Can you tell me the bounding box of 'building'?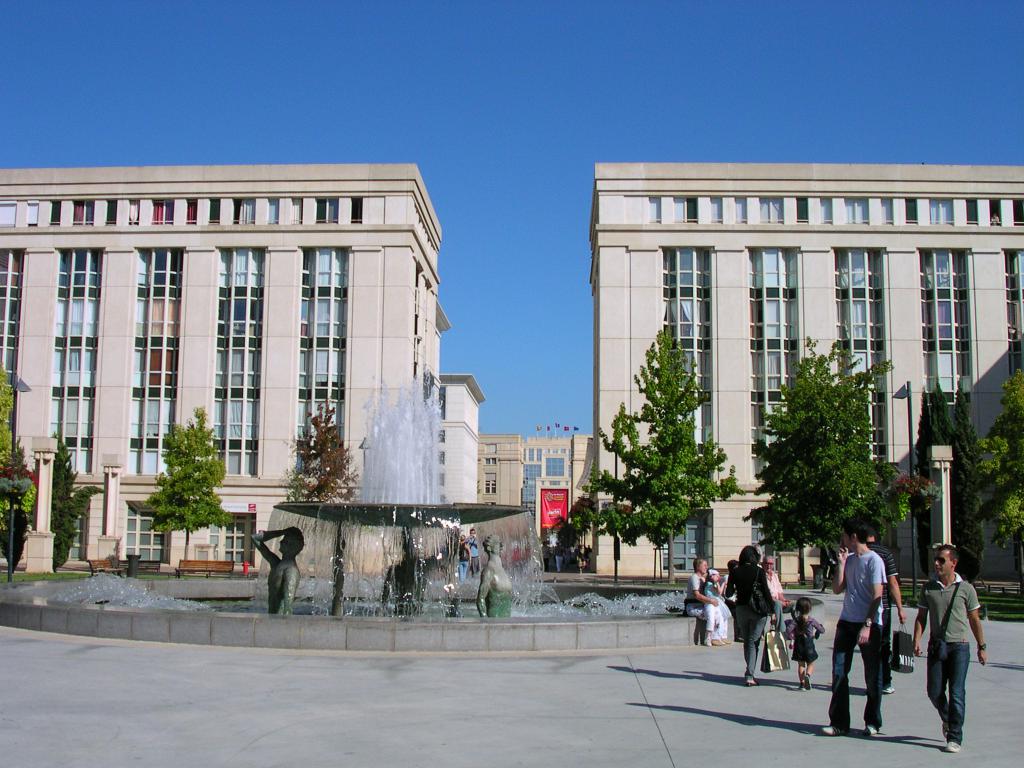
x1=0, y1=165, x2=451, y2=566.
